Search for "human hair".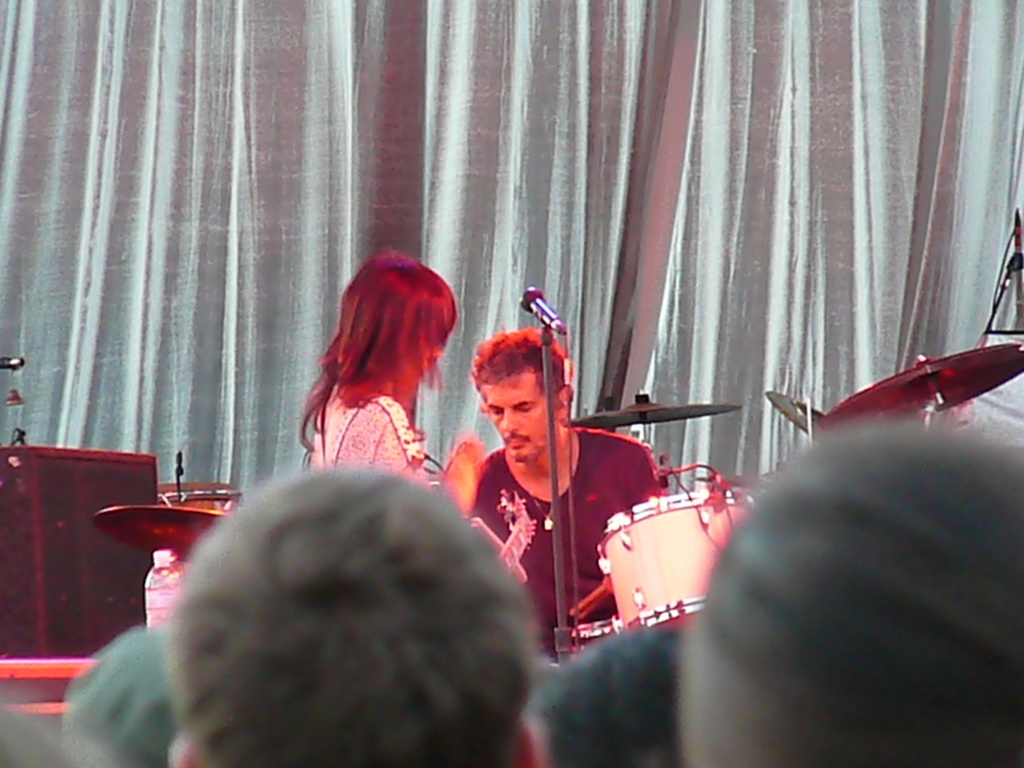
Found at [left=317, top=250, right=459, bottom=444].
